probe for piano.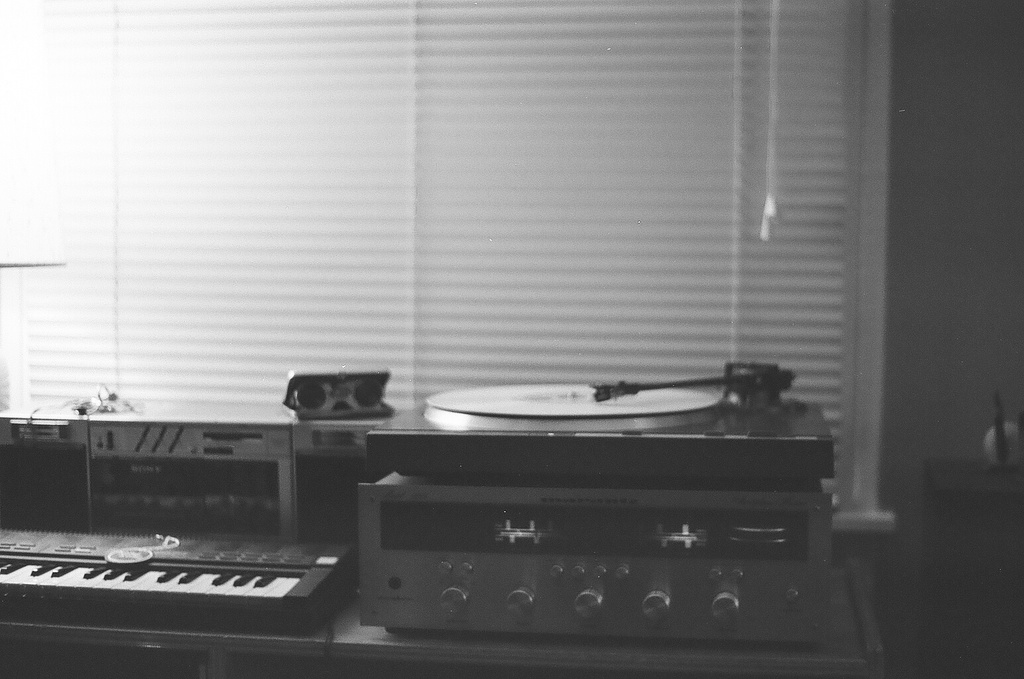
Probe result: select_region(5, 520, 368, 646).
